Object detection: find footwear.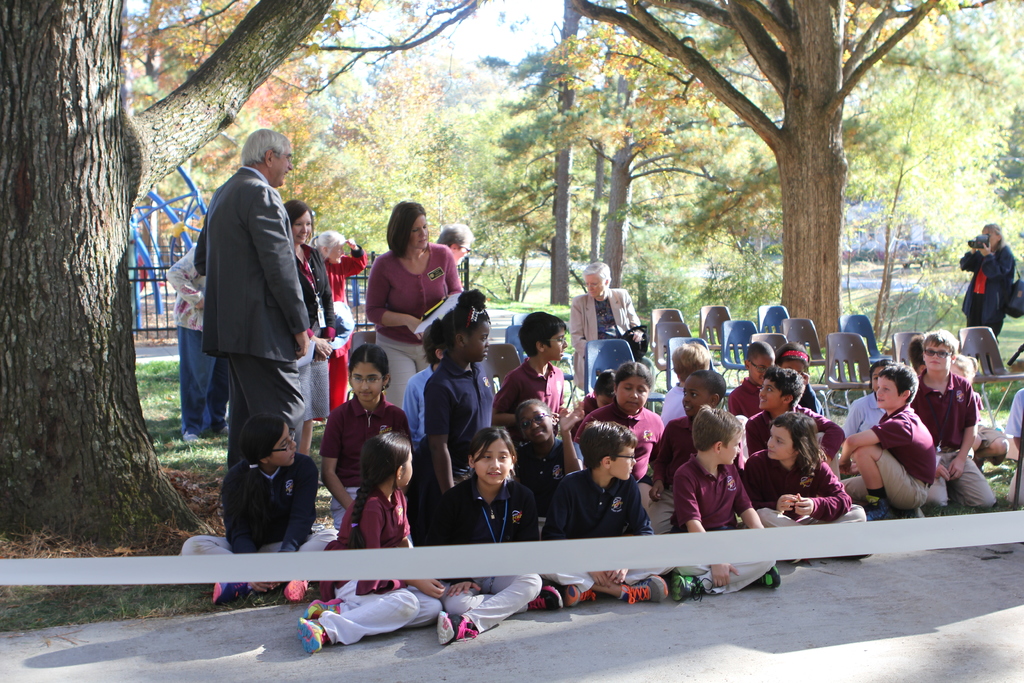
detection(299, 621, 323, 656).
